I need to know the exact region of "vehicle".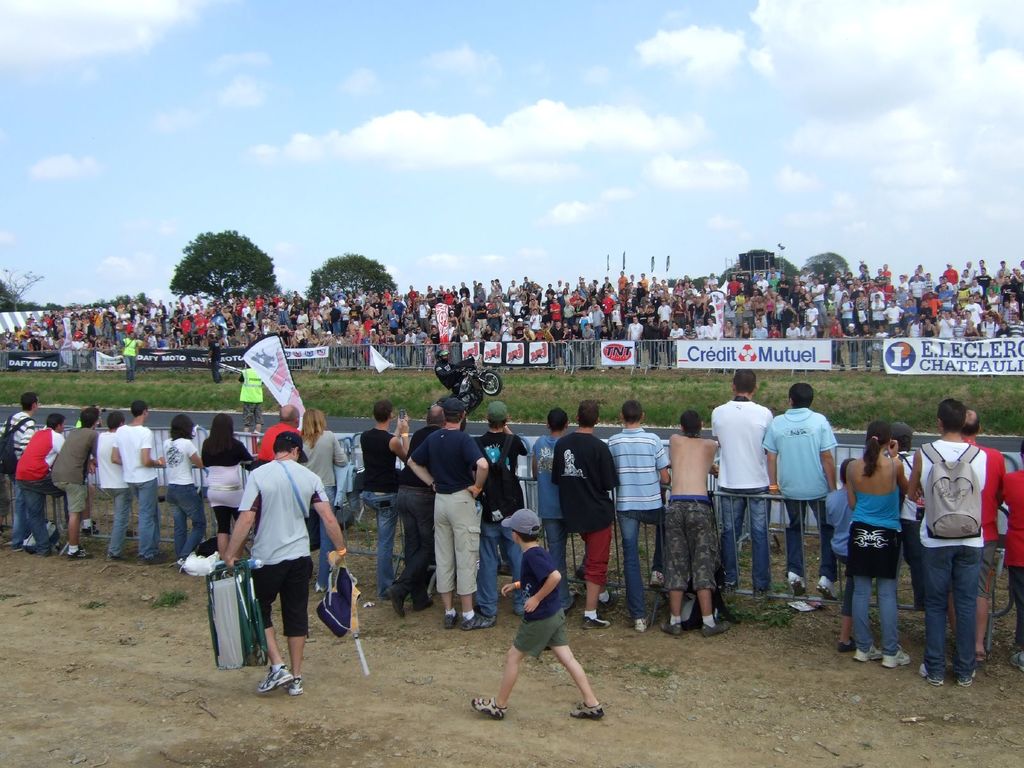
Region: (left=428, top=353, right=503, bottom=428).
